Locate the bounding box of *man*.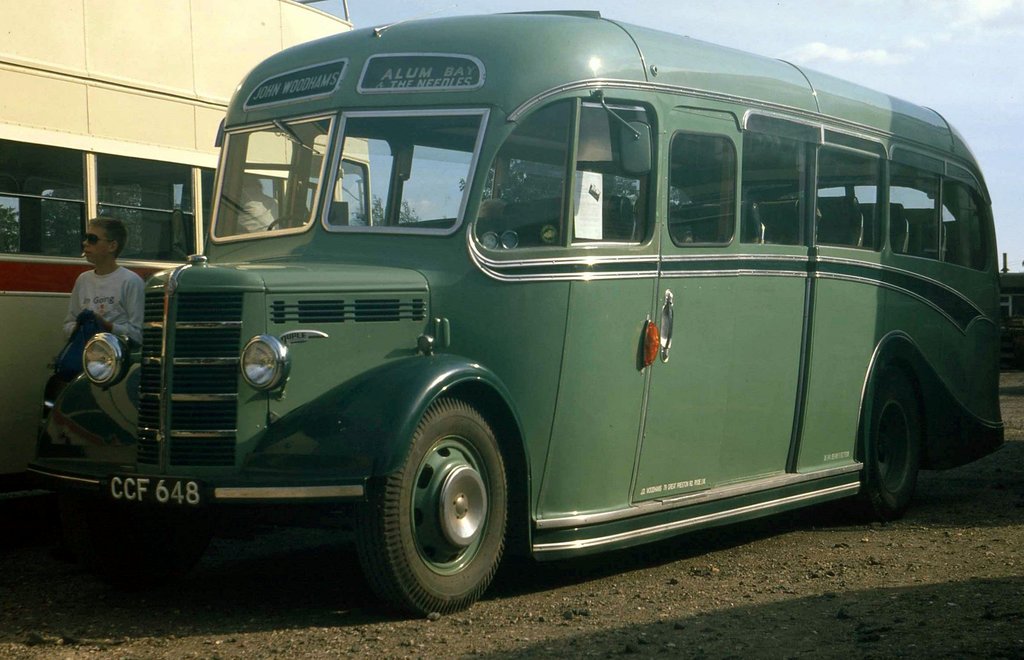
Bounding box: 48:217:150:397.
